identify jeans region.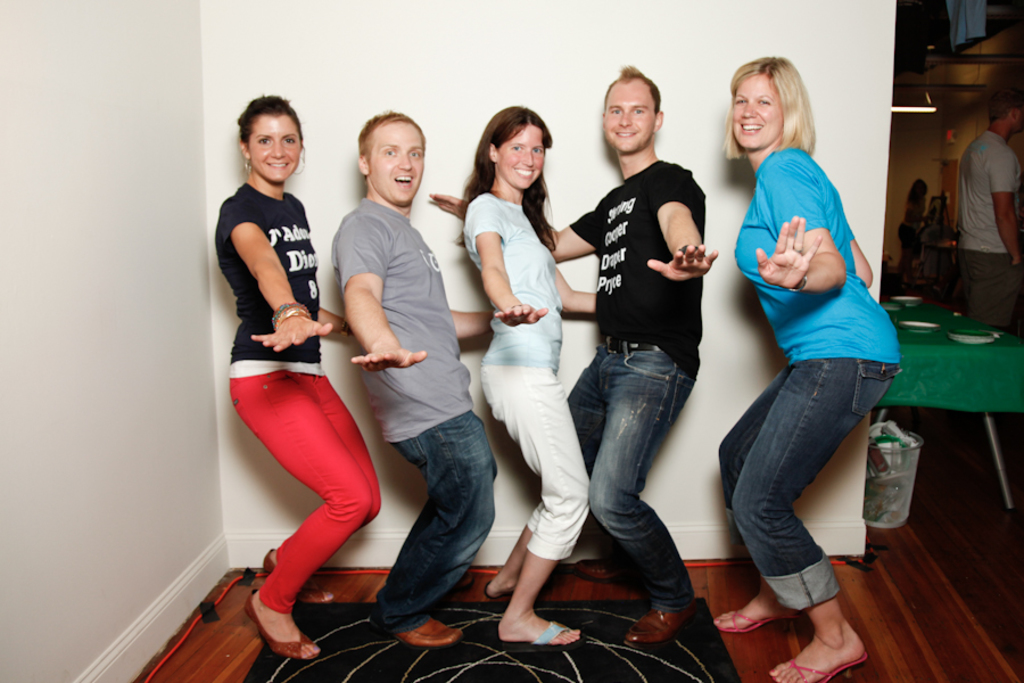
Region: <bbox>900, 219, 916, 275</bbox>.
